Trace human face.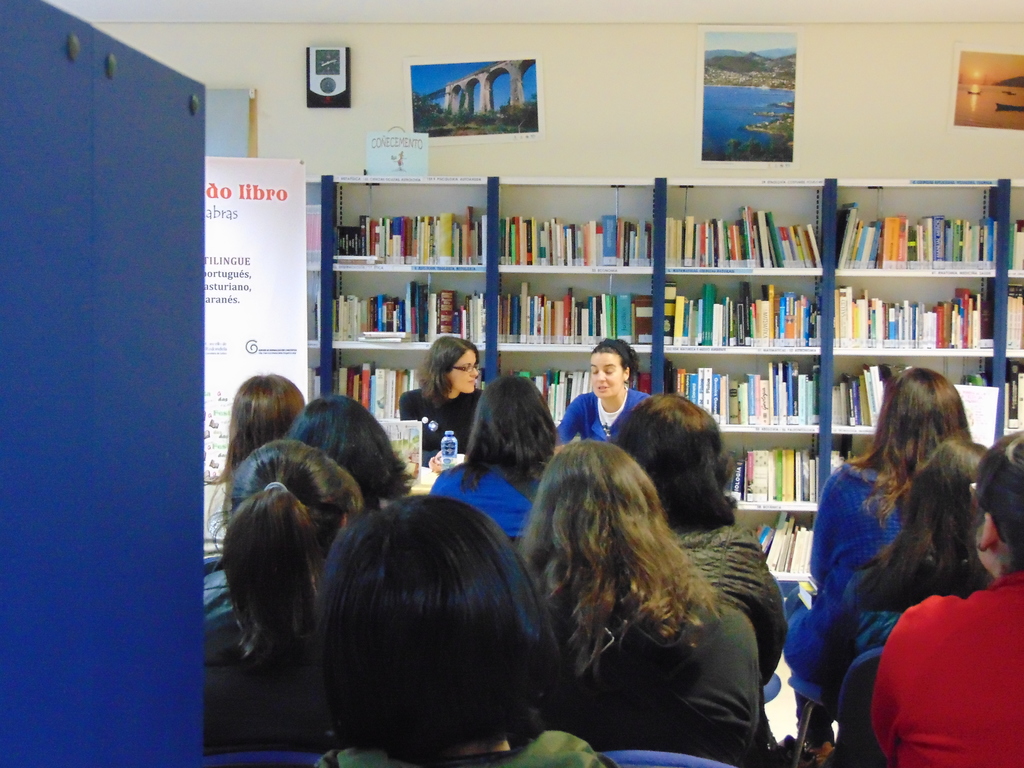
Traced to (451, 351, 478, 394).
